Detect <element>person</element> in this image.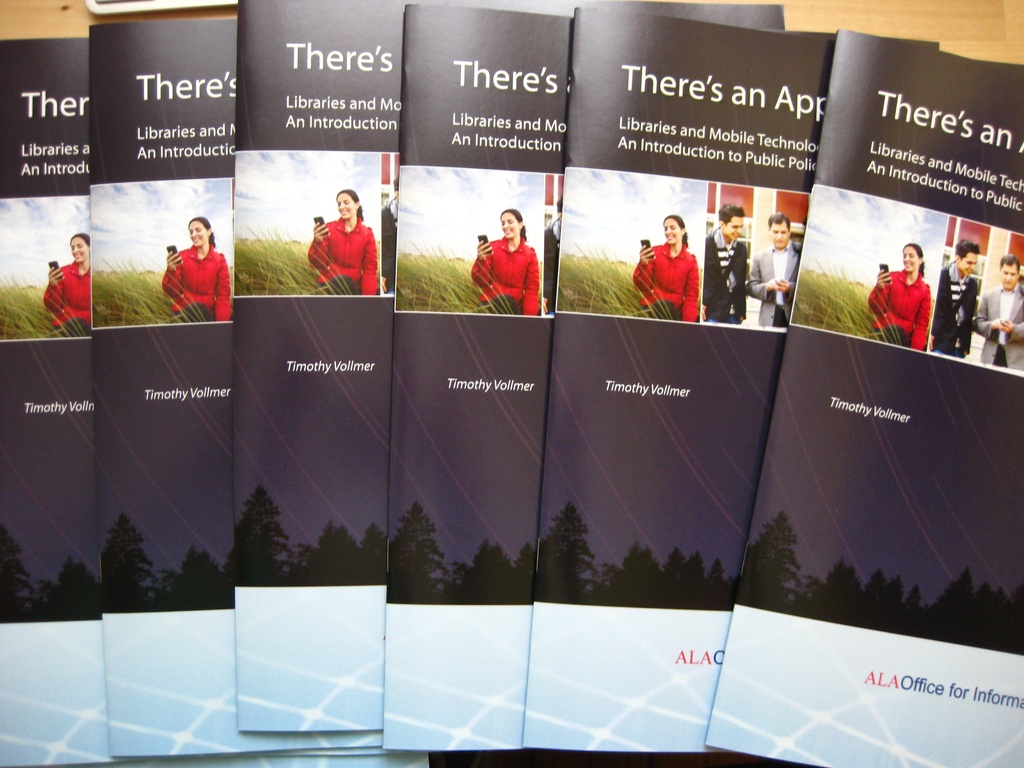
Detection: Rect(306, 191, 377, 300).
